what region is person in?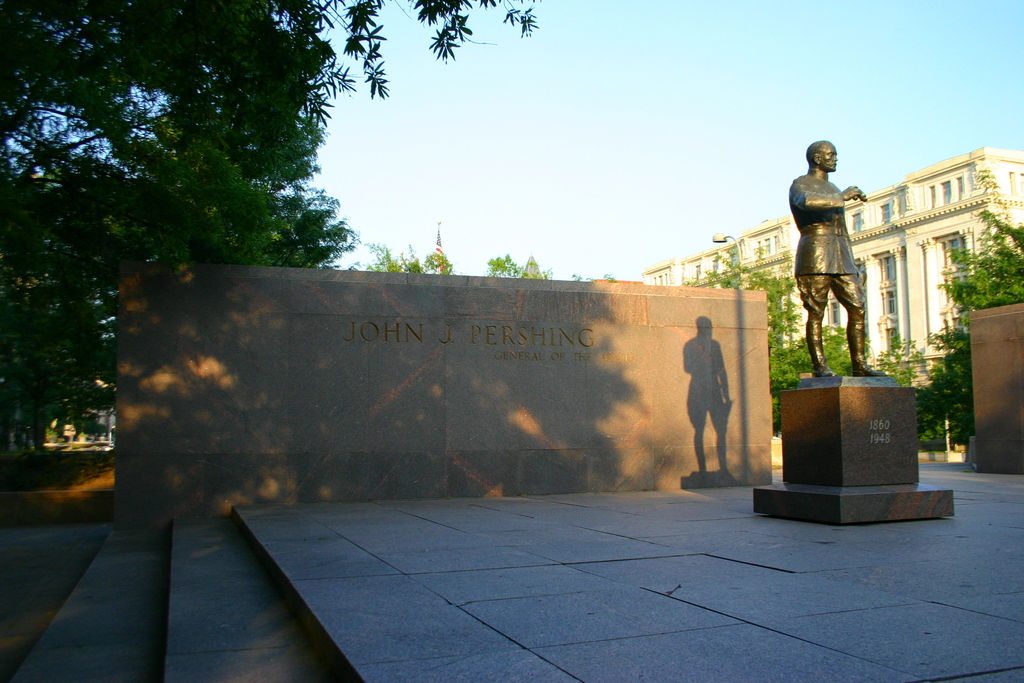
(788,140,890,381).
